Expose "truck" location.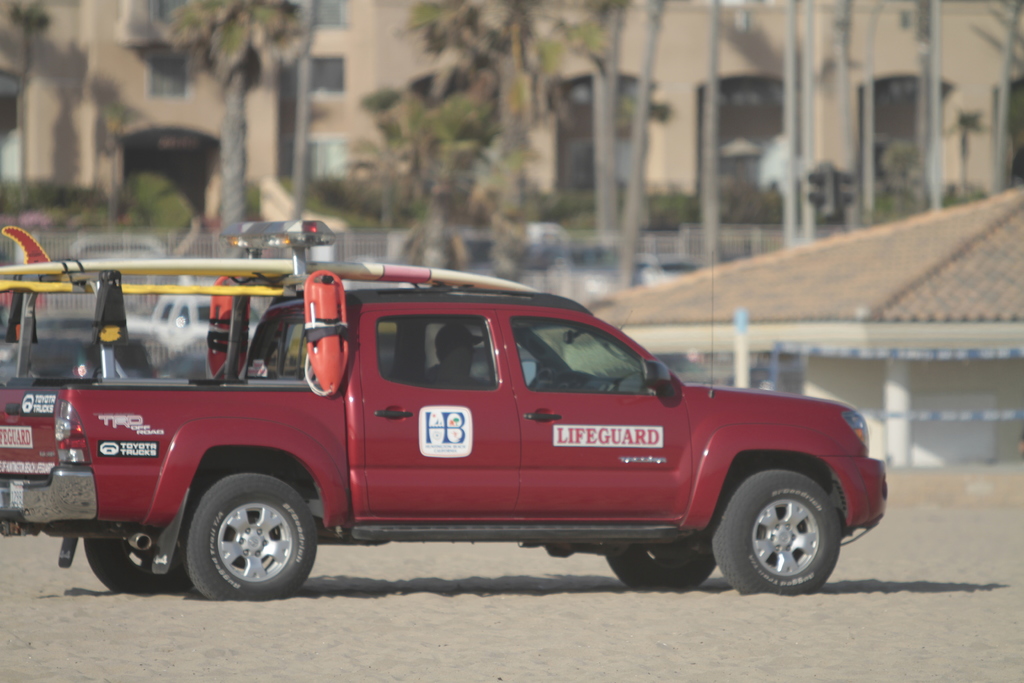
Exposed at rect(120, 279, 272, 384).
